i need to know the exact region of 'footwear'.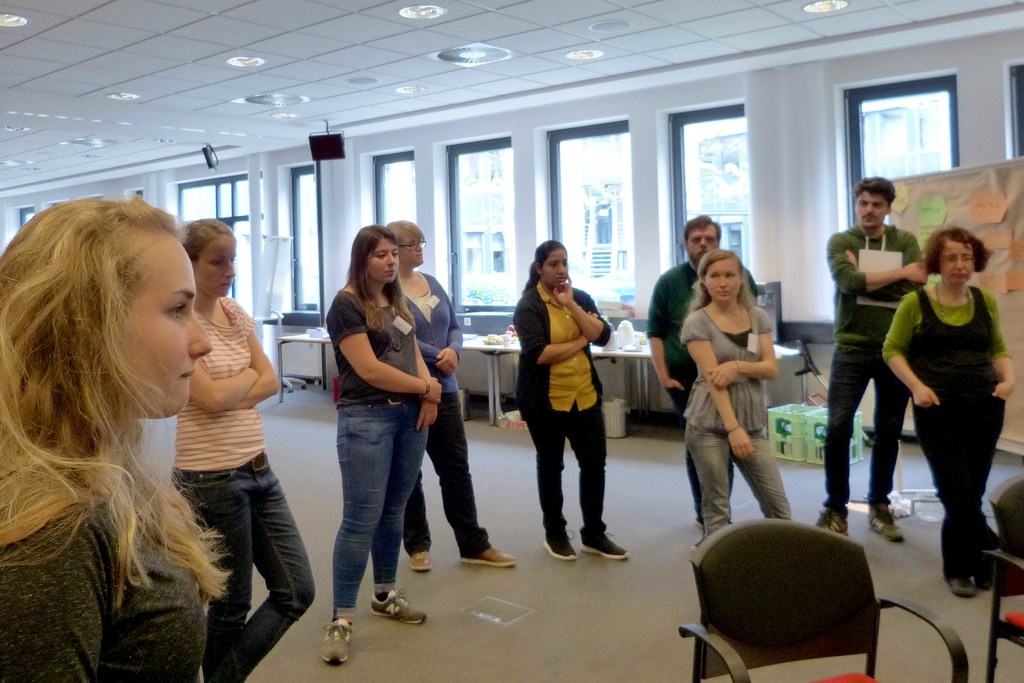
Region: 820,507,852,535.
